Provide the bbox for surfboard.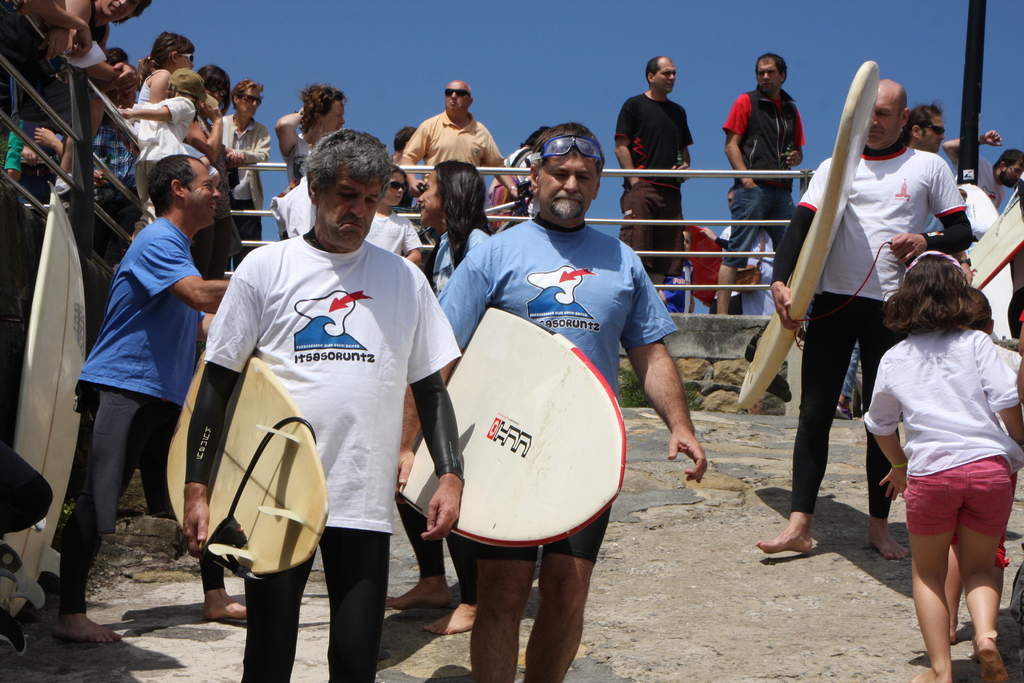
968:176:1023:293.
